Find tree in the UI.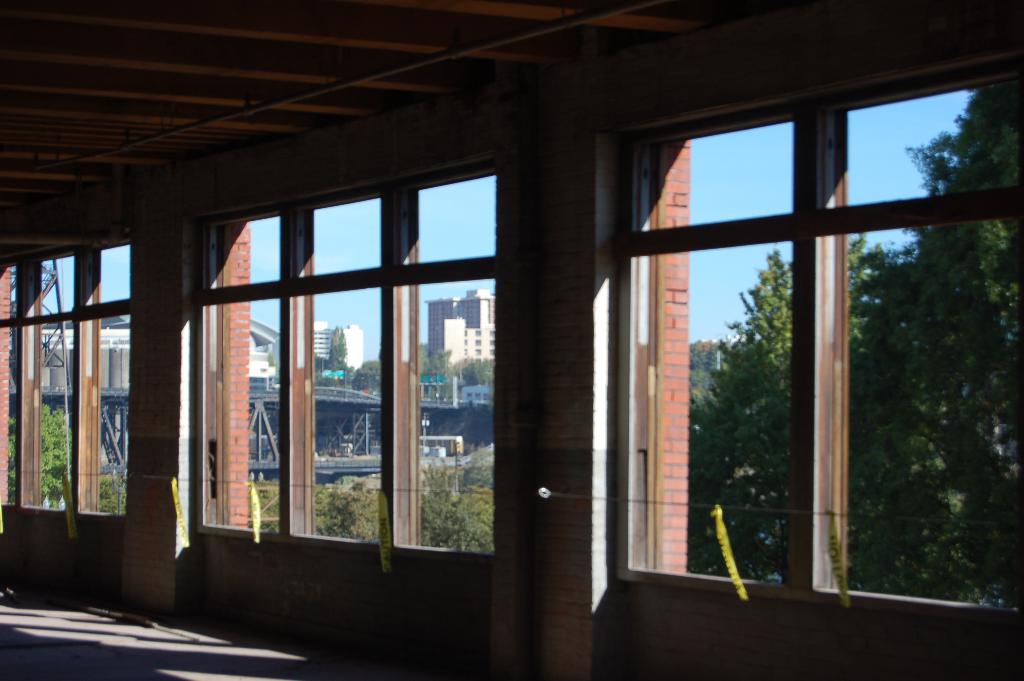
UI element at bbox(348, 359, 388, 414).
